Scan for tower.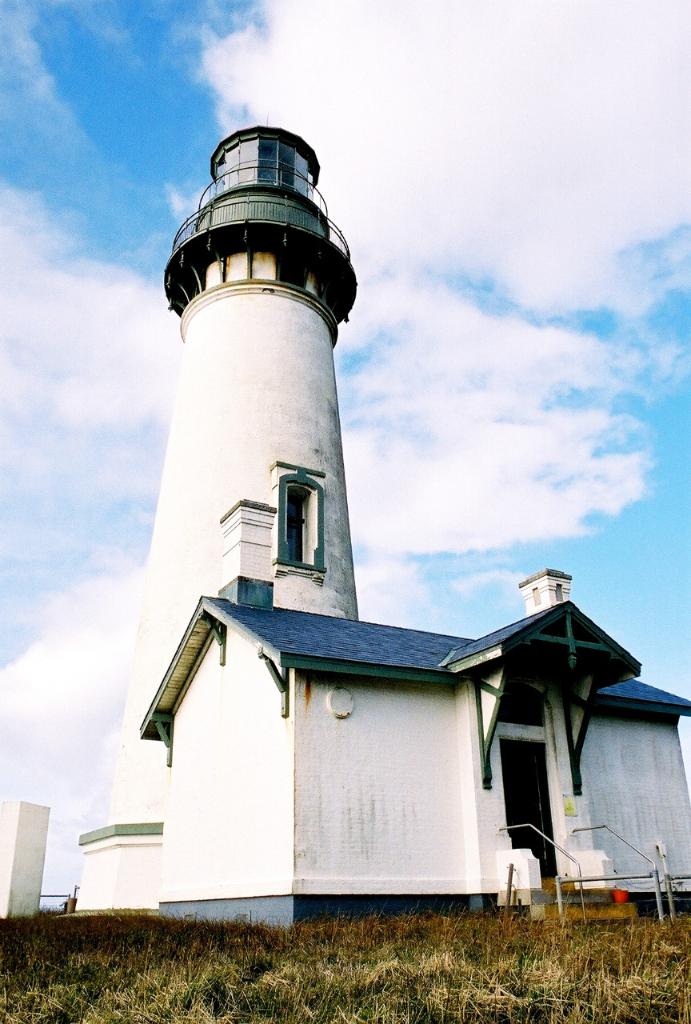
Scan result: bbox(135, 157, 395, 670).
